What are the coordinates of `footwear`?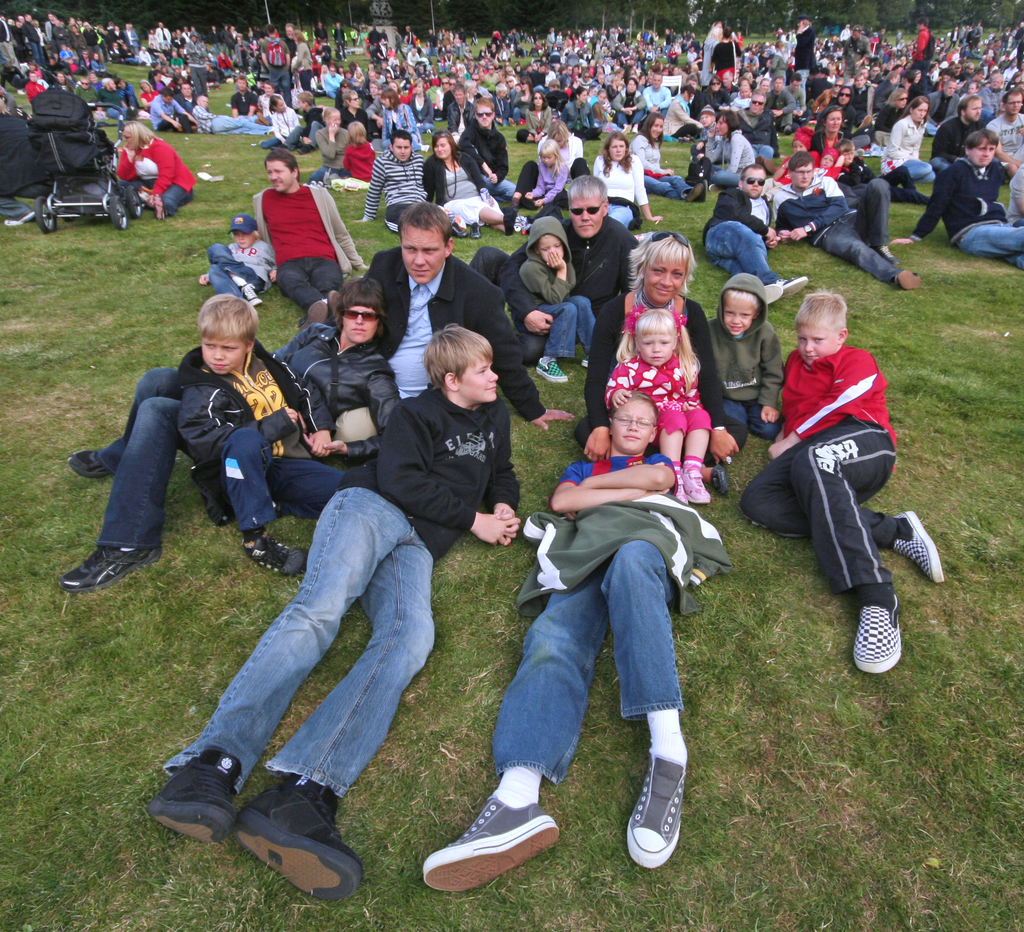
box(852, 586, 900, 673).
